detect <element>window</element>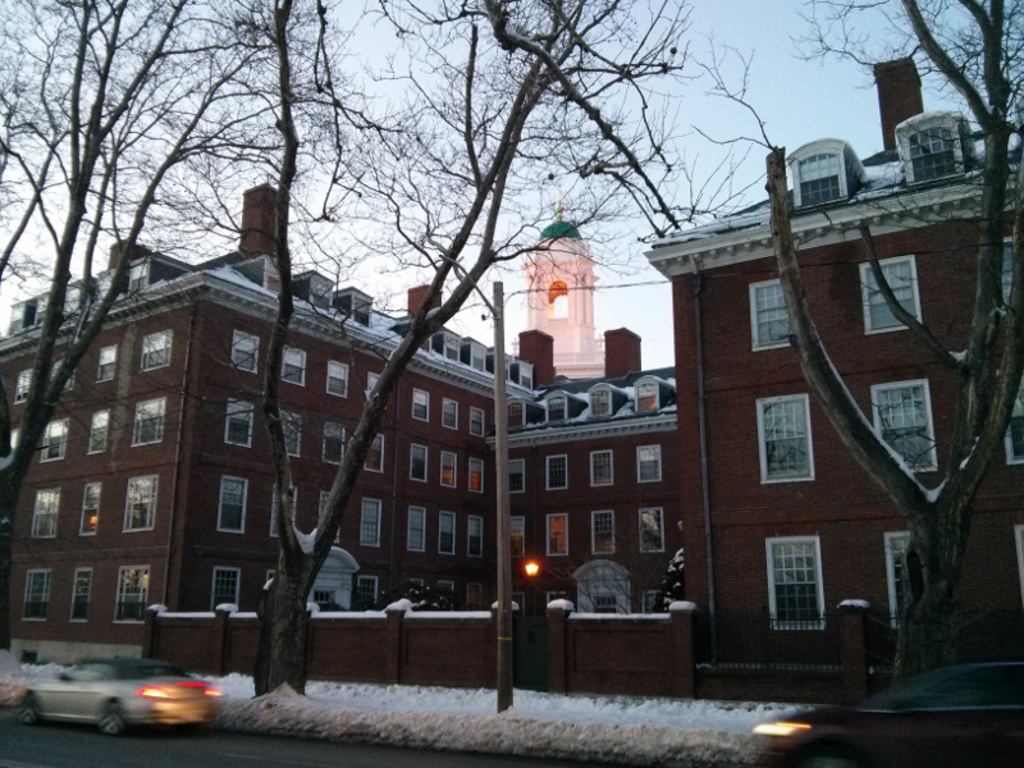
rect(220, 474, 246, 522)
